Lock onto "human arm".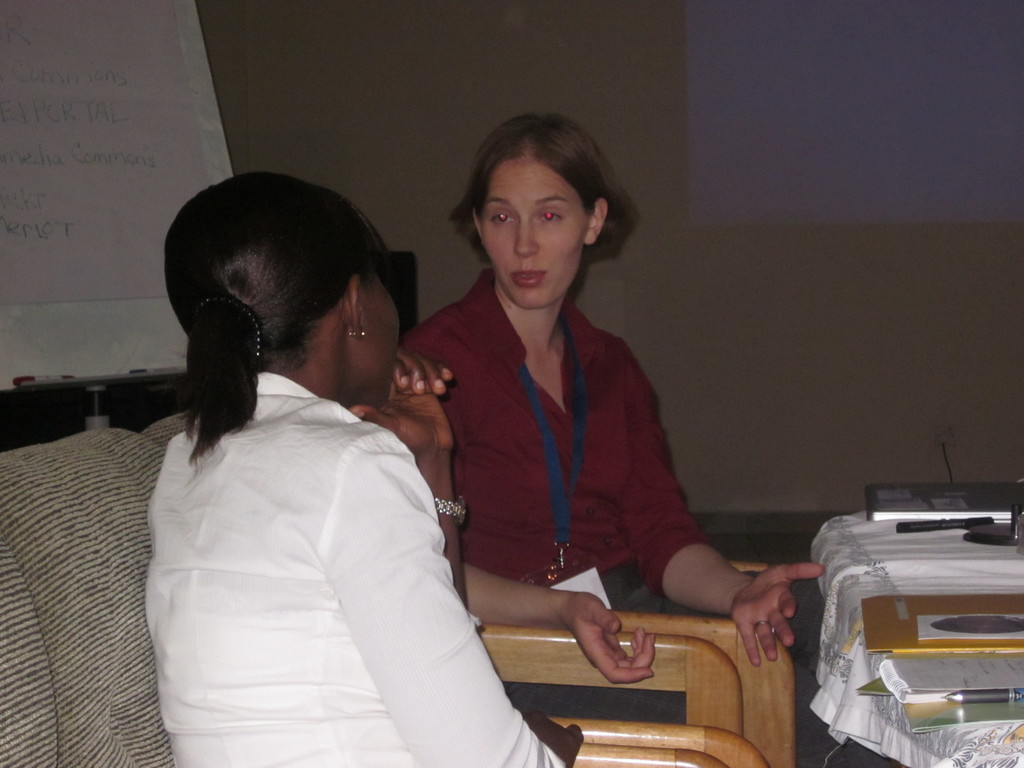
Locked: [620, 340, 829, 668].
